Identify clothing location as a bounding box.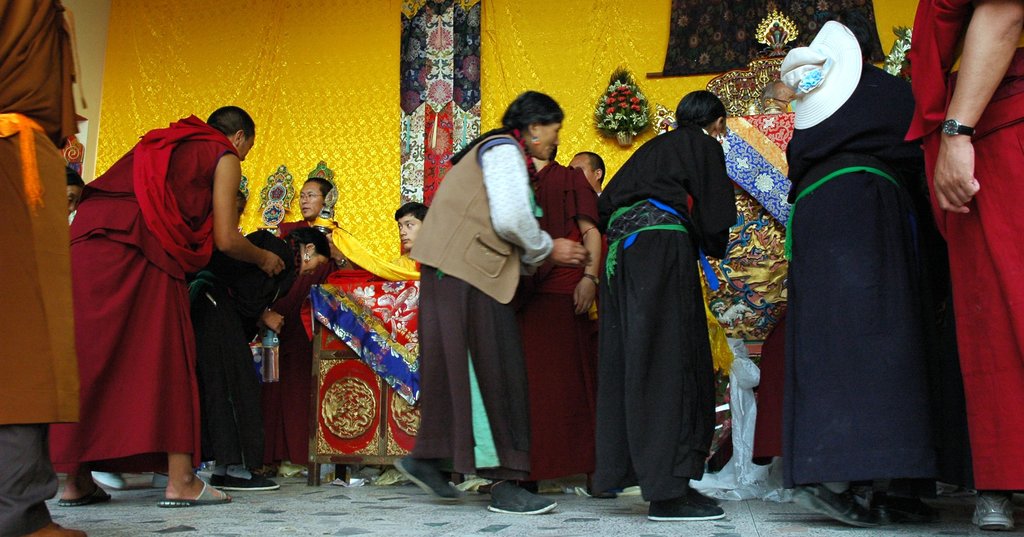
box(0, 0, 89, 533).
